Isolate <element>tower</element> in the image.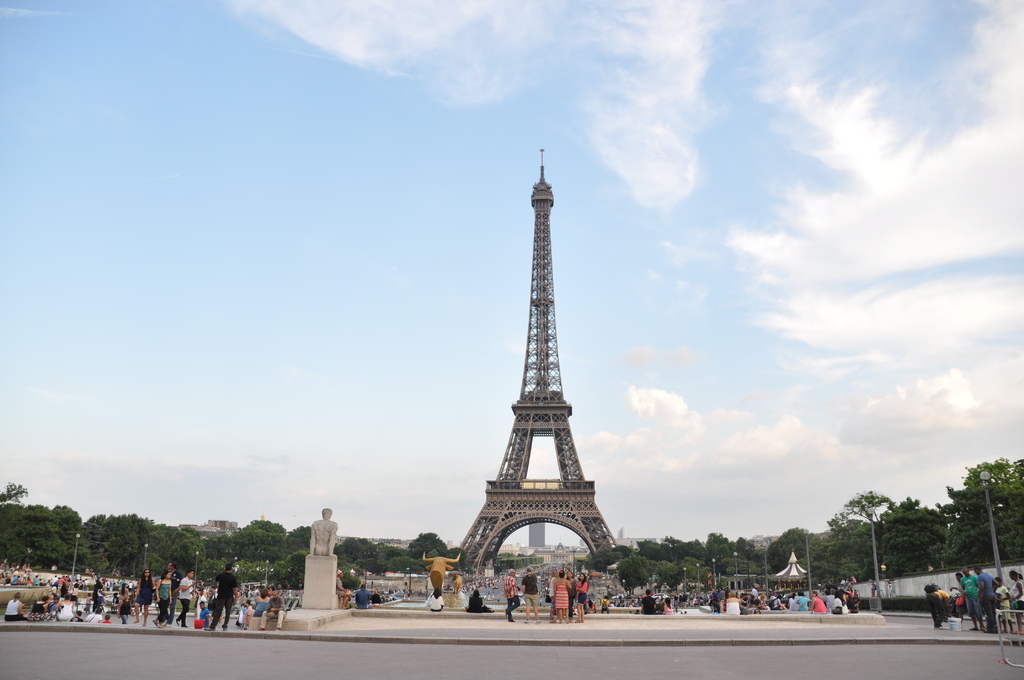
Isolated region: [x1=451, y1=144, x2=634, y2=581].
